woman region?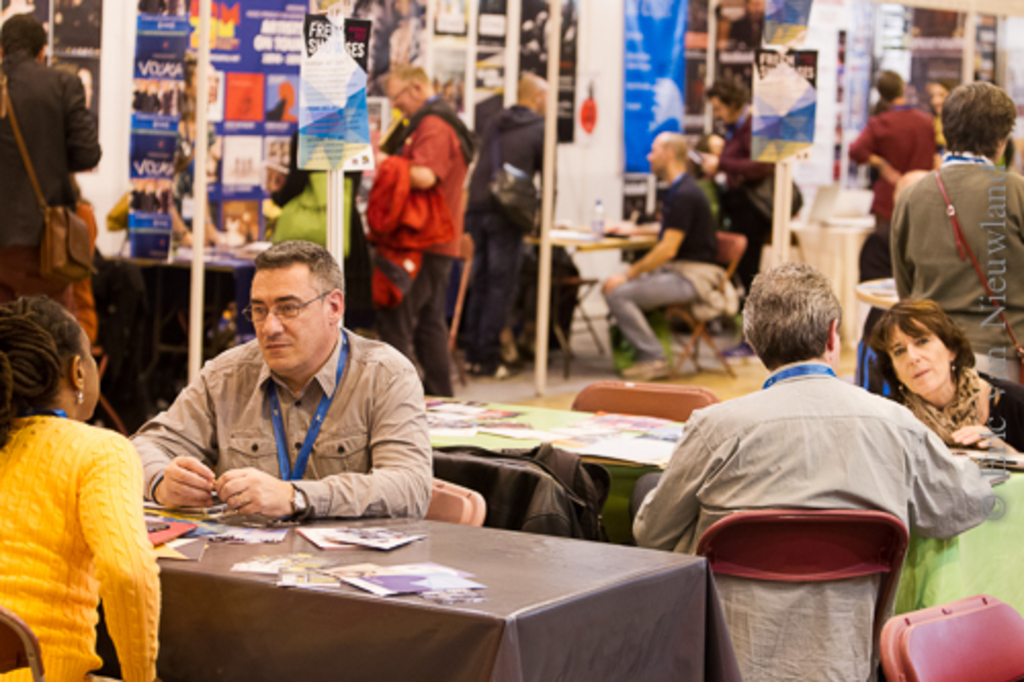
(x1=0, y1=279, x2=190, y2=664)
